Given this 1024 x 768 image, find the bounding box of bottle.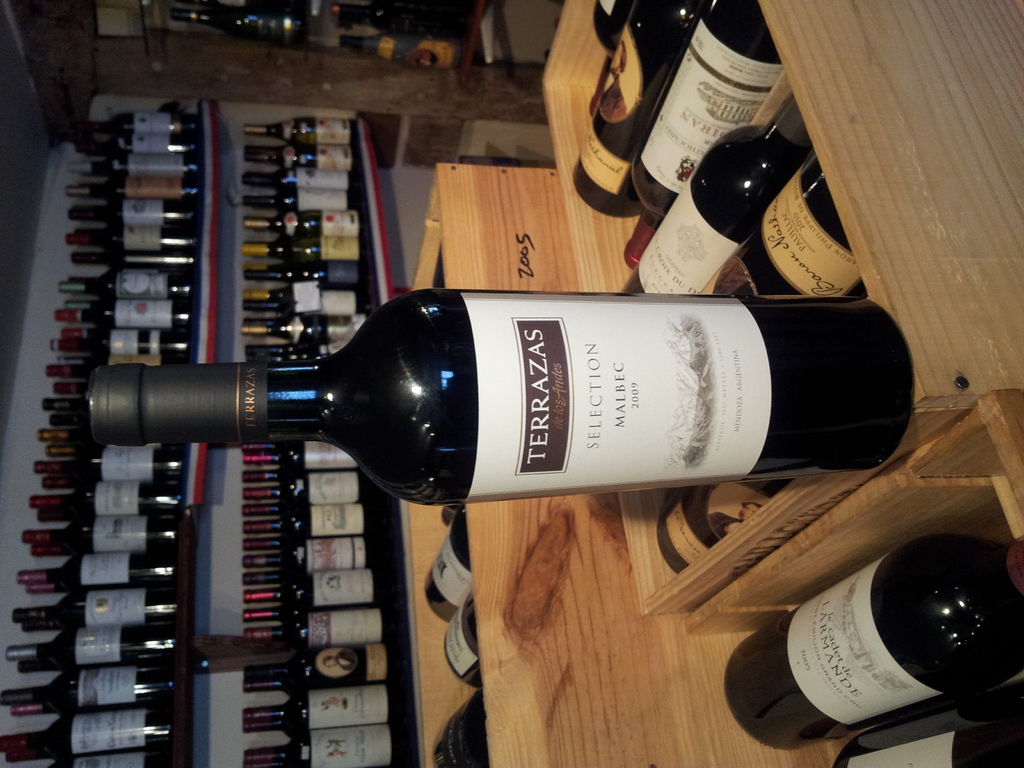
bbox(834, 685, 1023, 767).
